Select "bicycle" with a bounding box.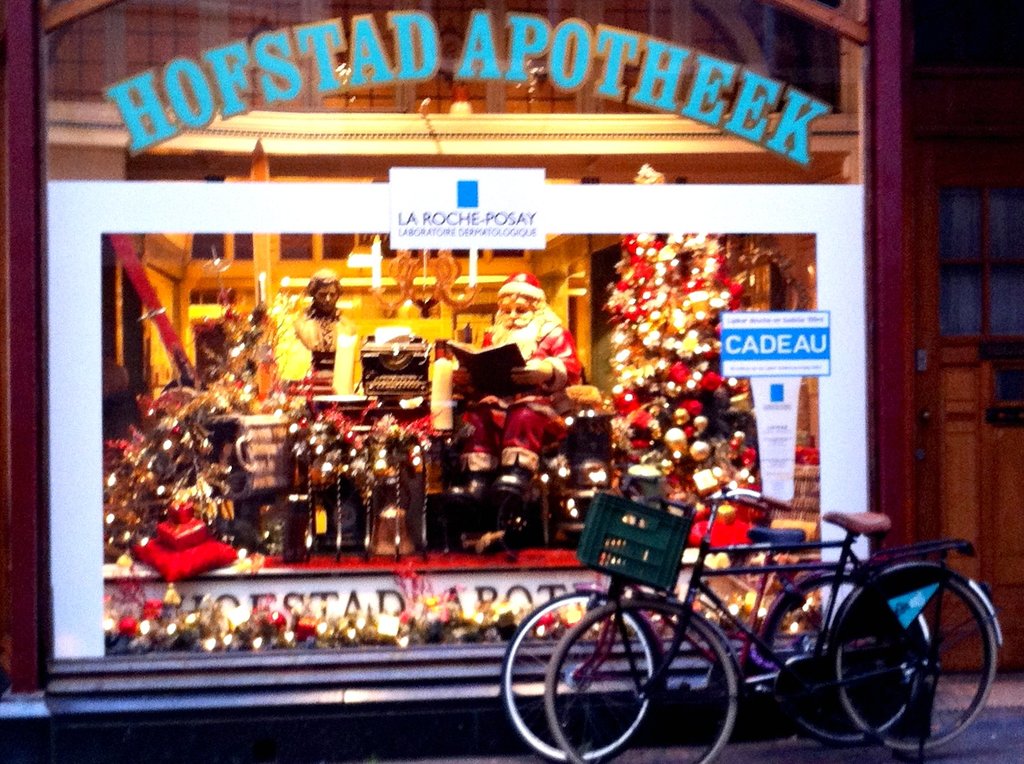
bbox(544, 474, 1001, 763).
